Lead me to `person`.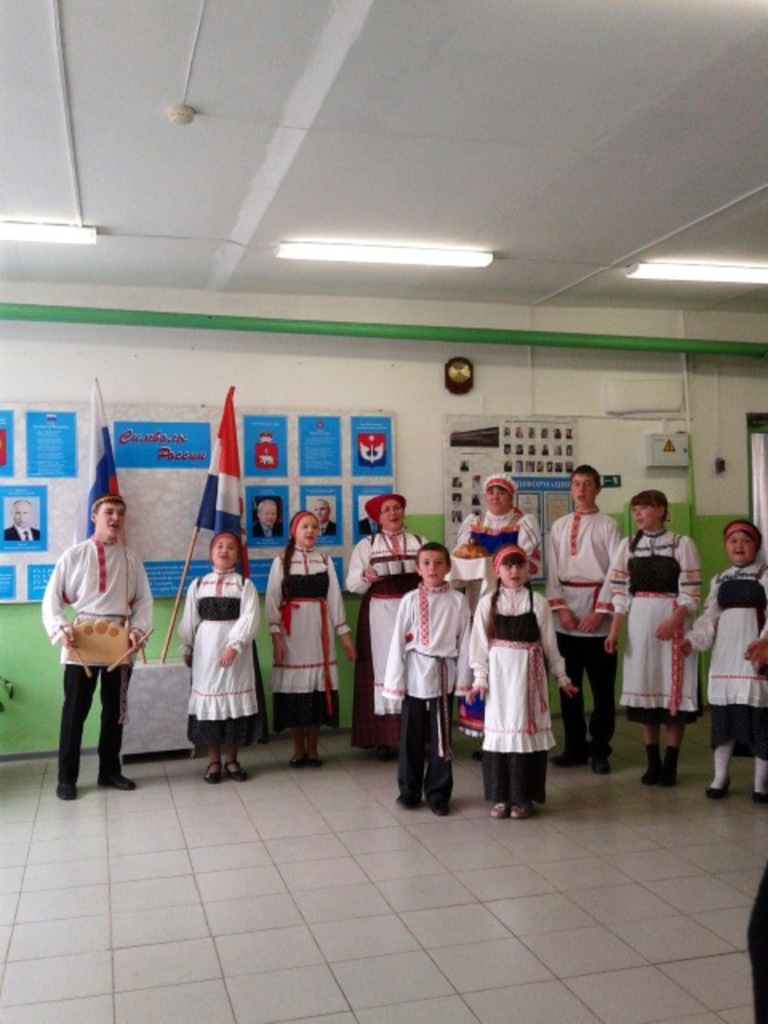
Lead to crop(544, 459, 616, 781).
